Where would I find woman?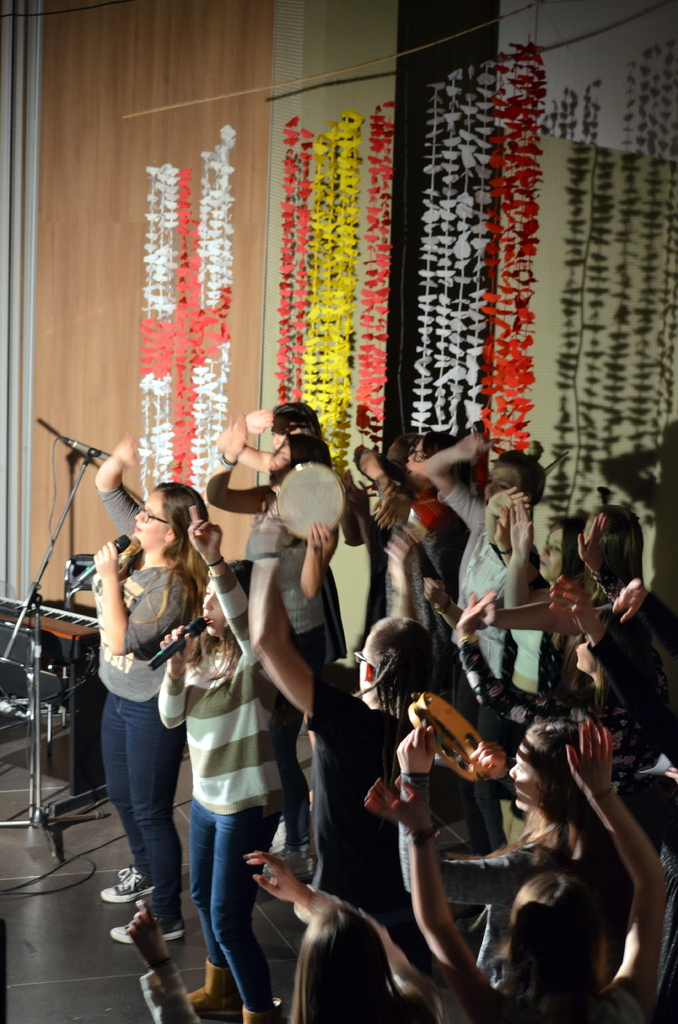
At <region>510, 511, 588, 717</region>.
